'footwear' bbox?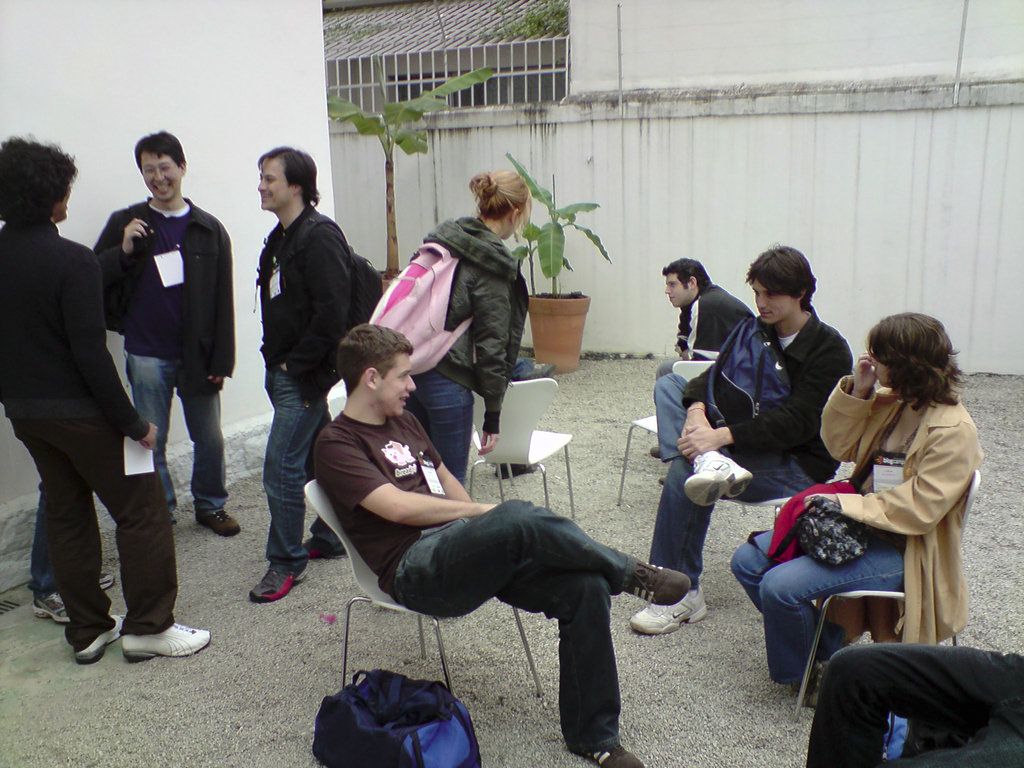
[625, 562, 697, 603]
